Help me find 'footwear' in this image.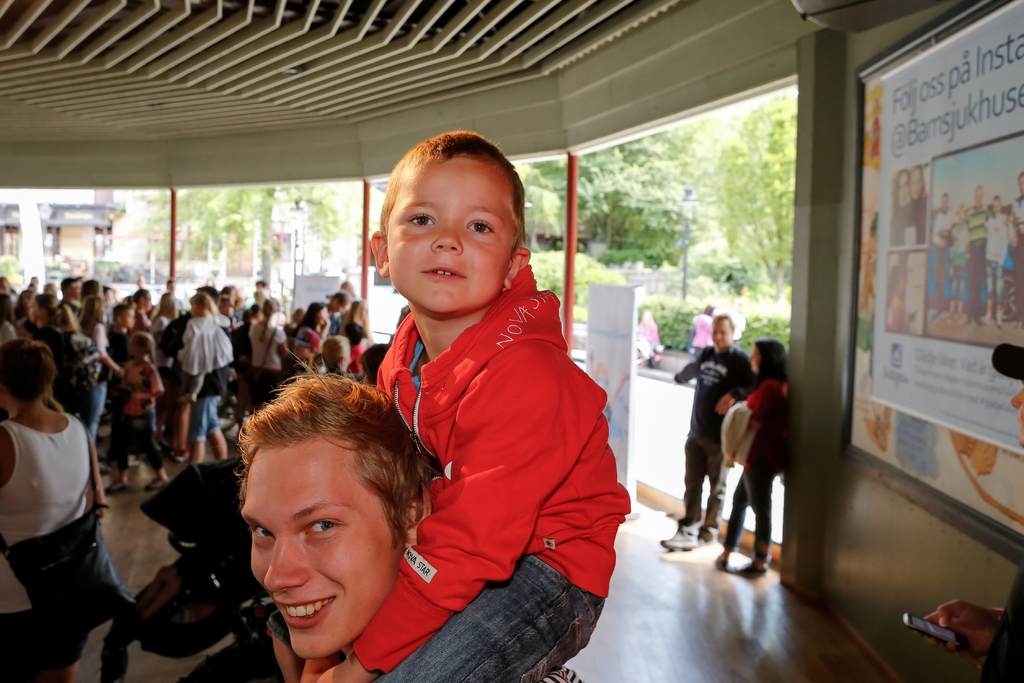
Found it: l=660, t=520, r=699, b=558.
